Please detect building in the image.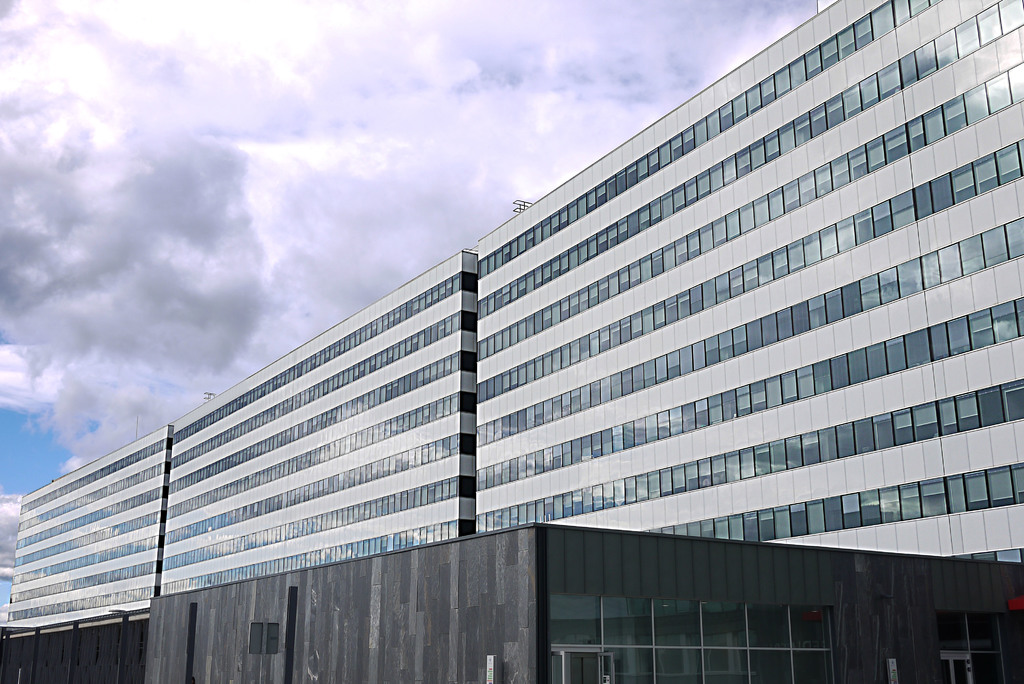
<region>0, 519, 1022, 683</region>.
